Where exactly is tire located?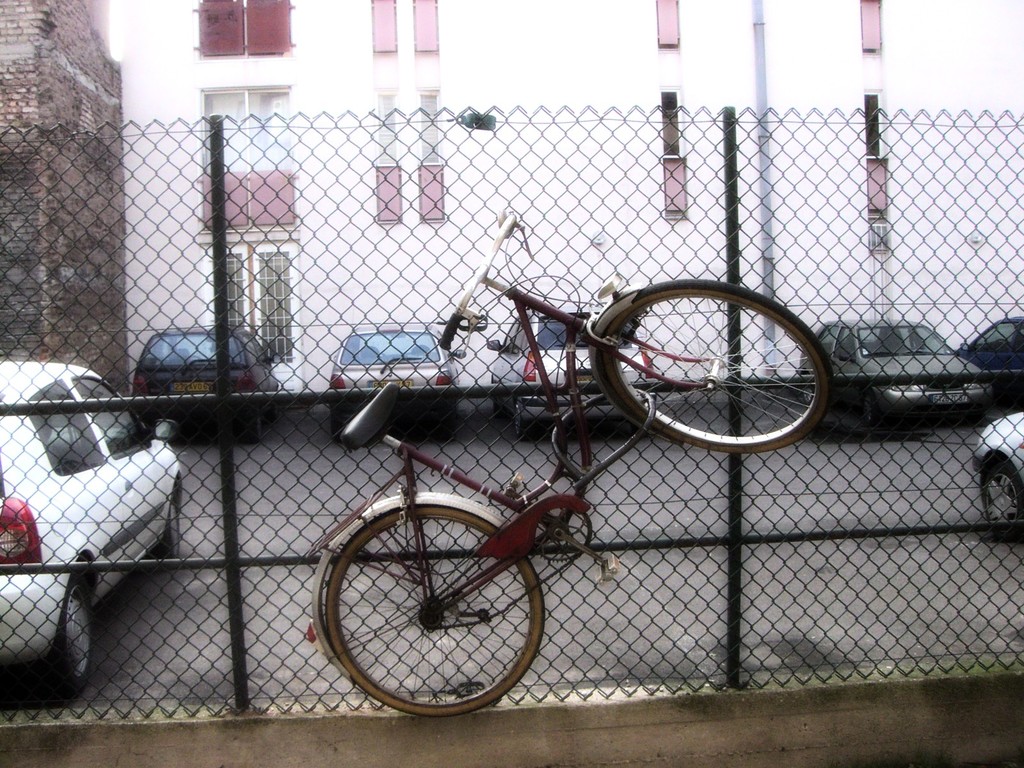
Its bounding box is crop(981, 454, 1021, 544).
